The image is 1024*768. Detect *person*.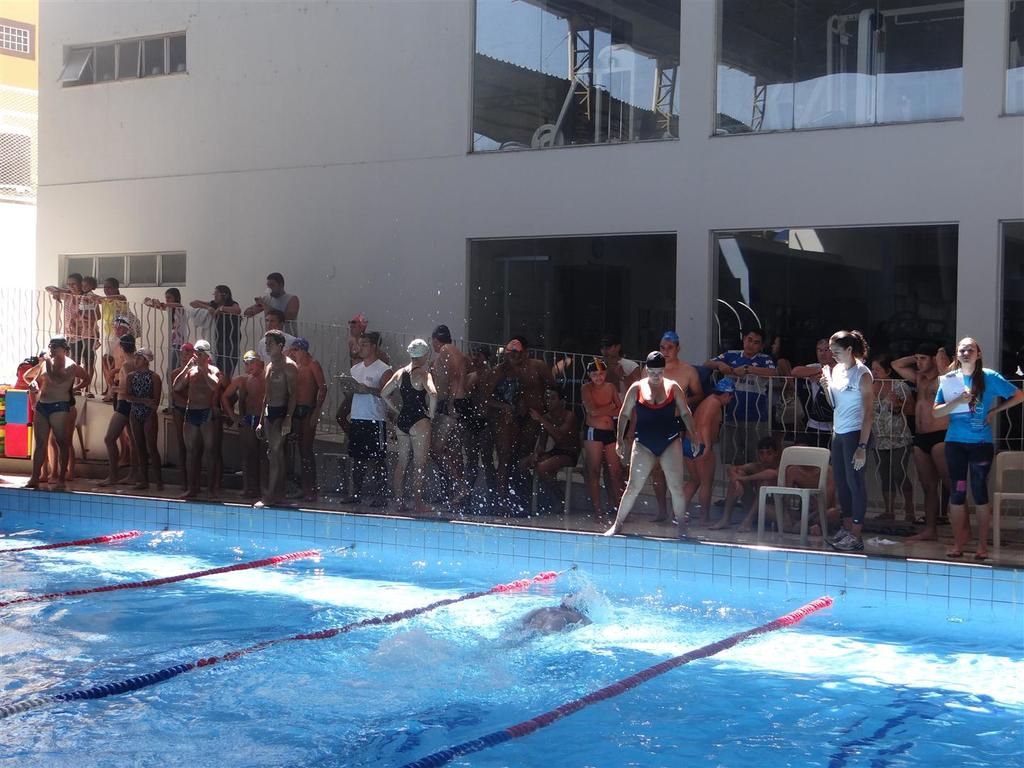
Detection: 703:329:774:469.
